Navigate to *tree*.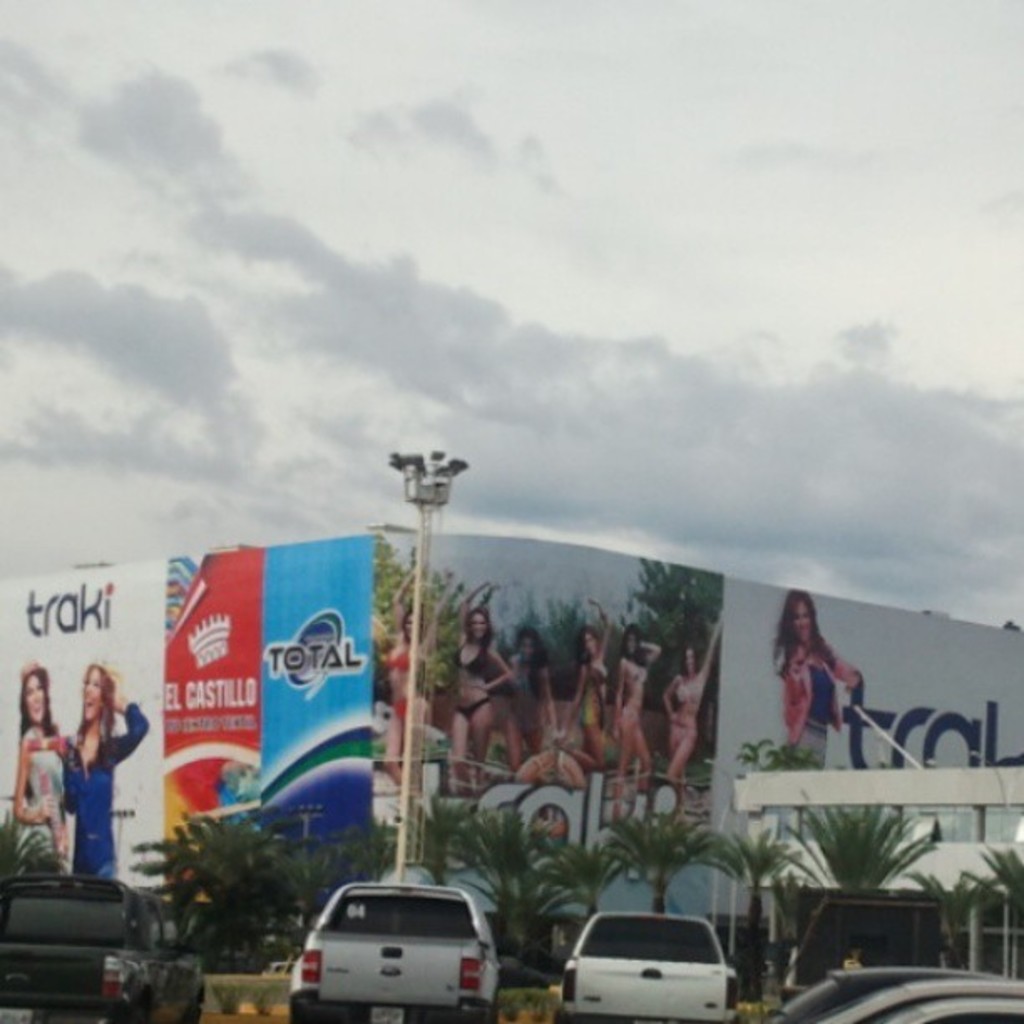
Navigation target: (left=798, top=800, right=952, bottom=895).
